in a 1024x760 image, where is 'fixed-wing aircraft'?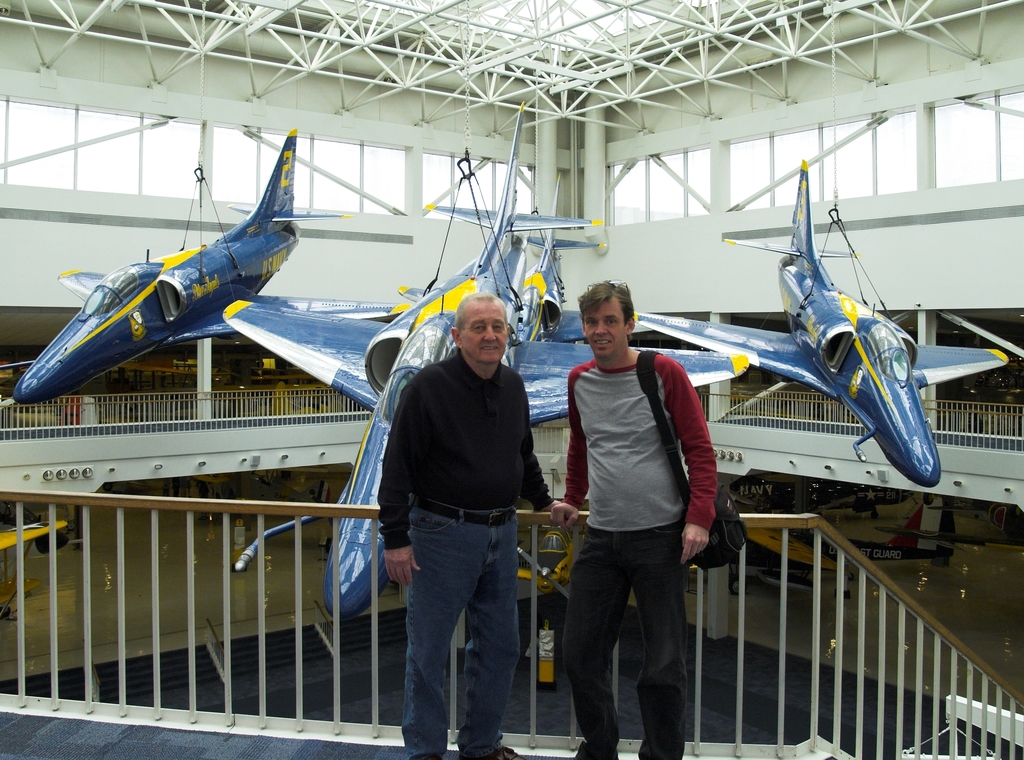
bbox=[726, 464, 891, 524].
